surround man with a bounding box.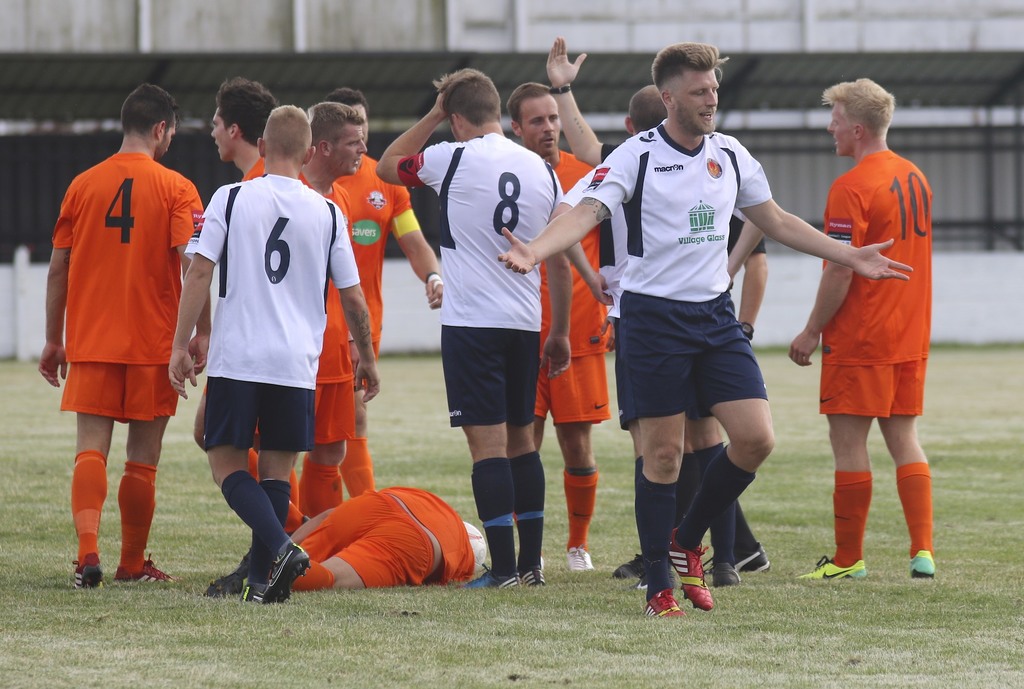
{"x1": 787, "y1": 76, "x2": 939, "y2": 580}.
